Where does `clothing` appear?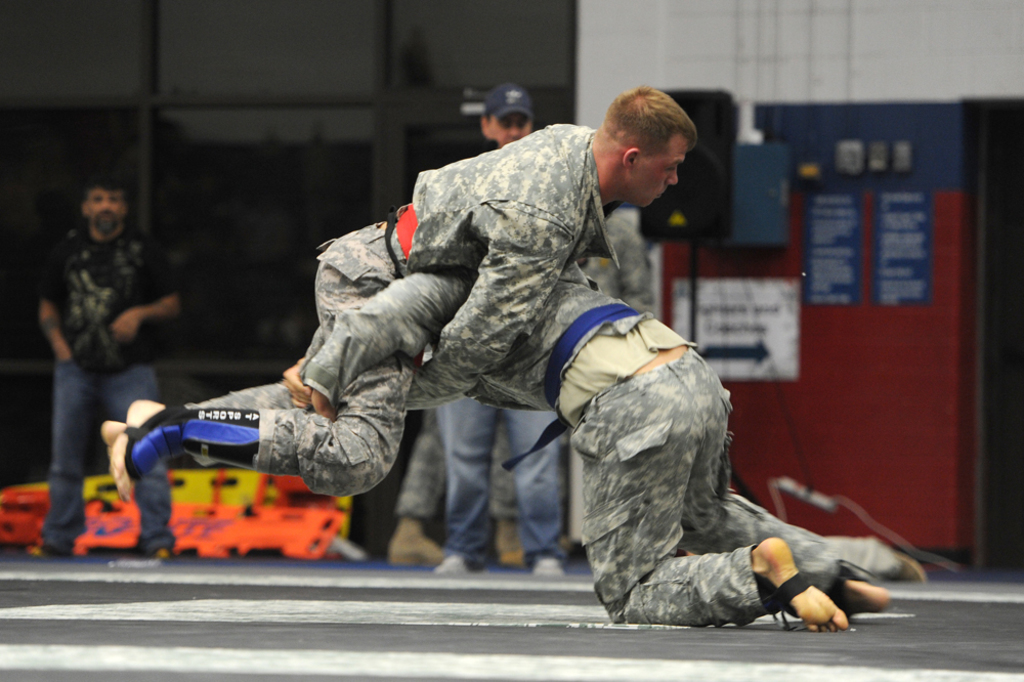
Appears at detection(584, 211, 655, 315).
